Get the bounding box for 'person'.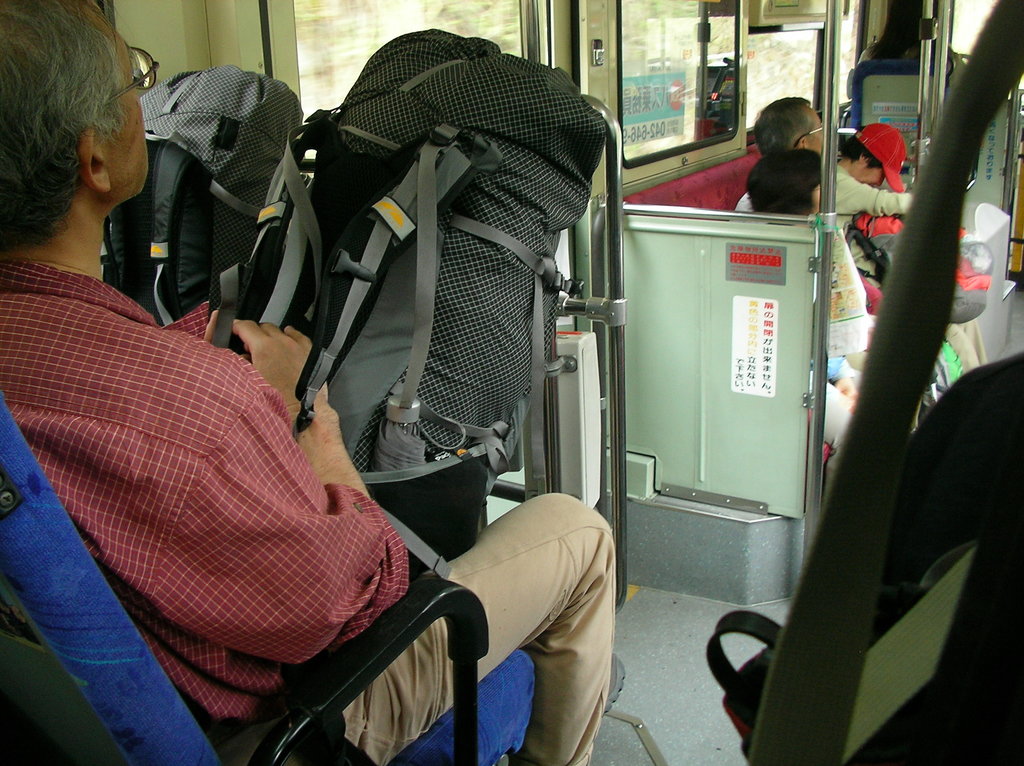
left=835, top=119, right=914, bottom=292.
